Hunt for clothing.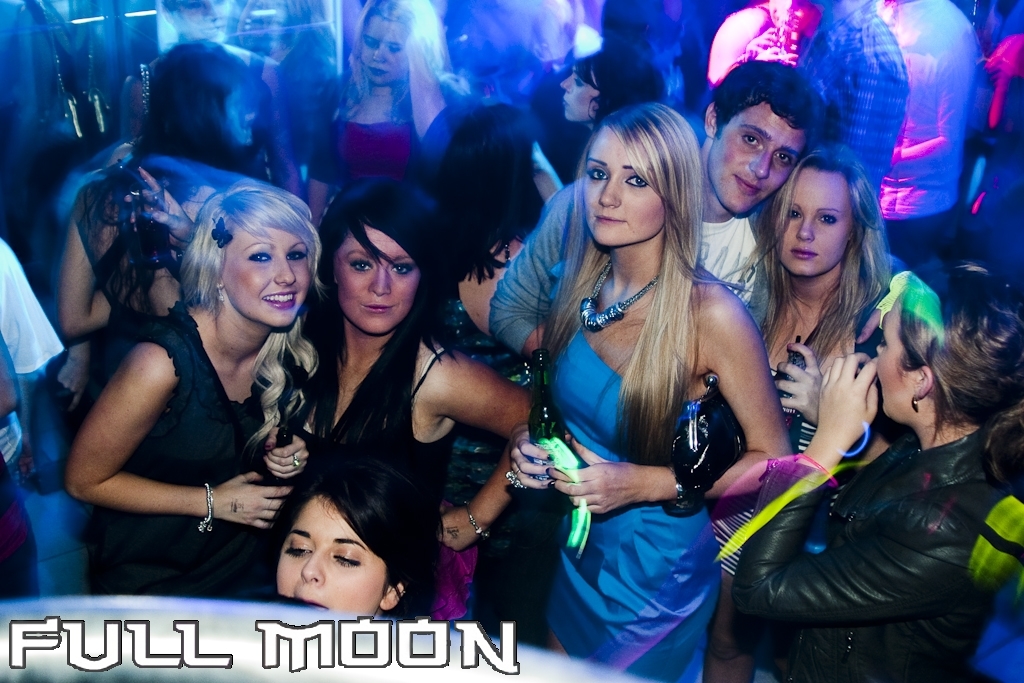
Hunted down at locate(503, 214, 771, 636).
